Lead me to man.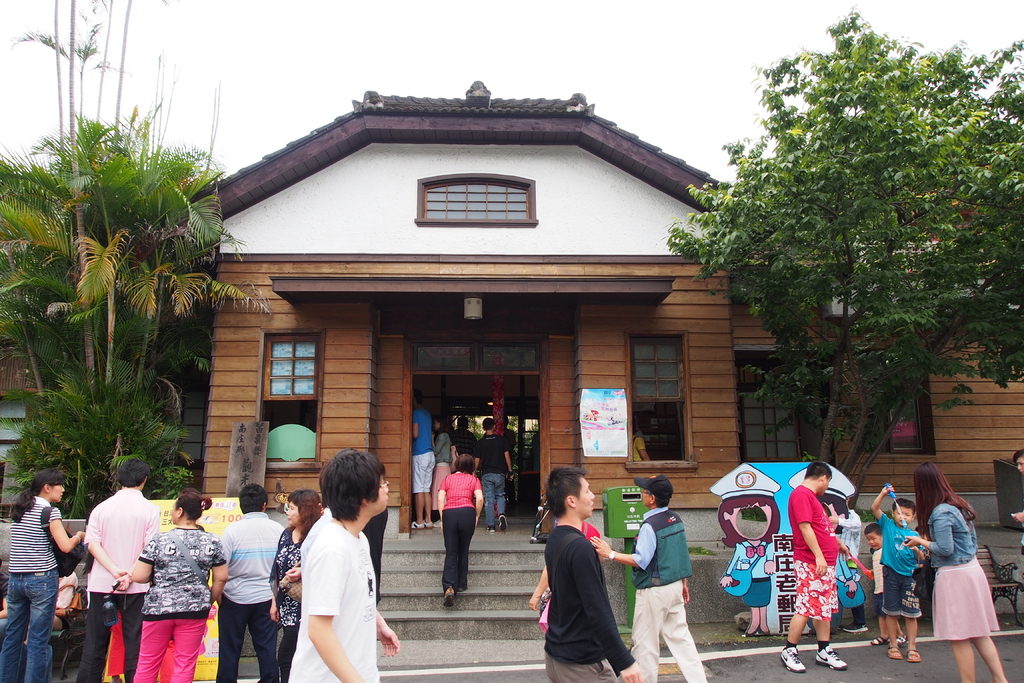
Lead to <region>449, 415, 476, 454</region>.
